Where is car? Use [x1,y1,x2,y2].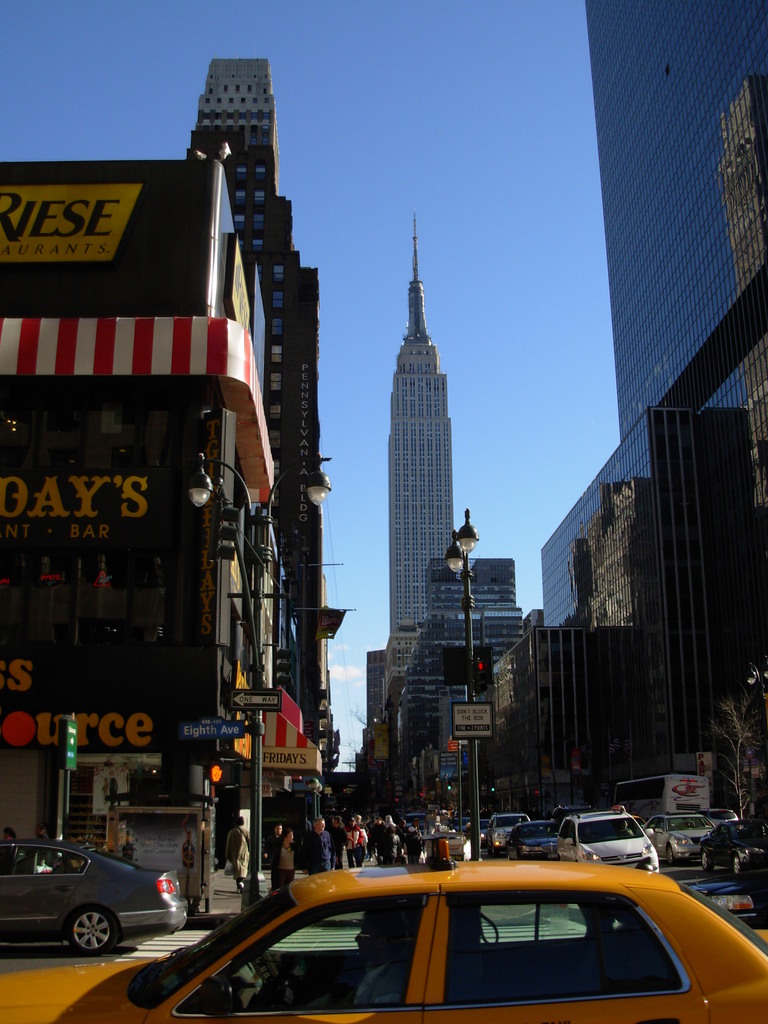
[0,829,195,942].
